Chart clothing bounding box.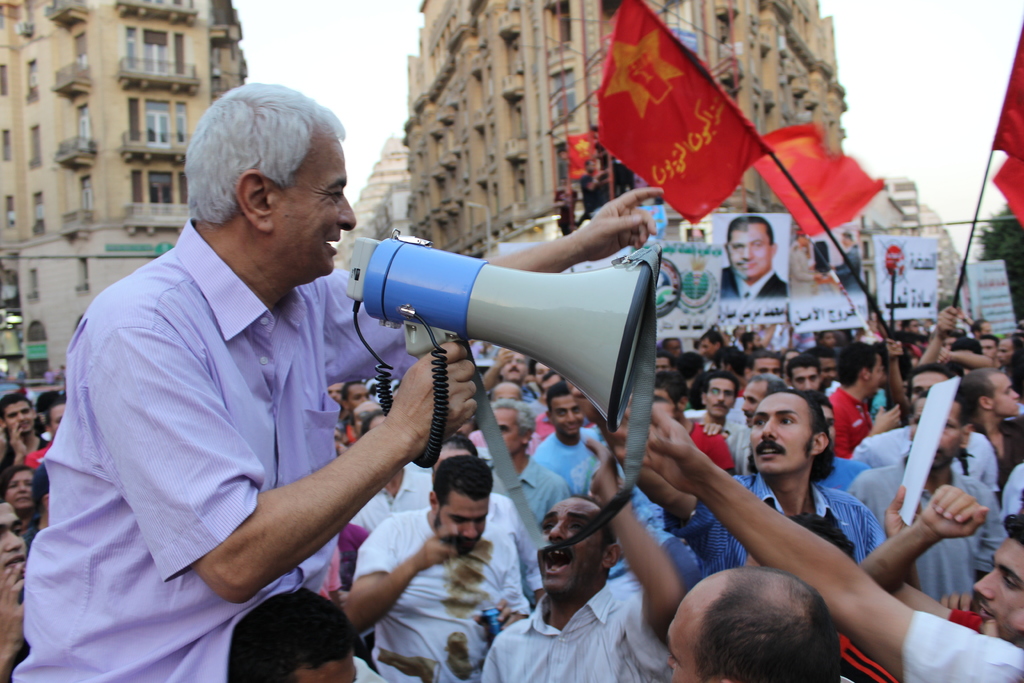
Charted: [left=468, top=445, right=572, bottom=541].
